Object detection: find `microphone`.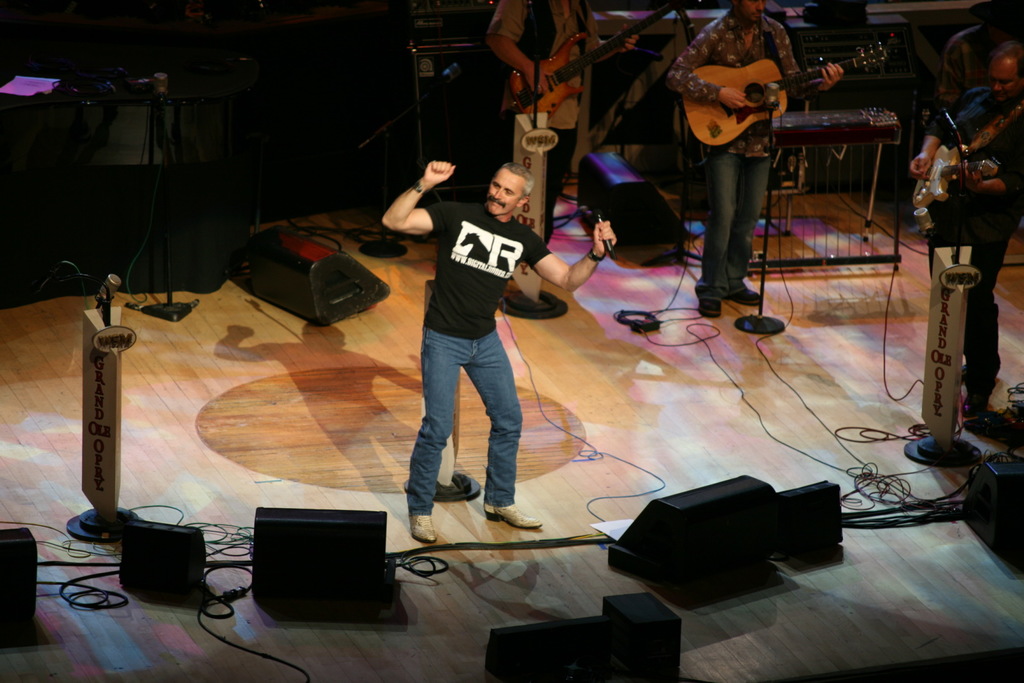
(764, 82, 780, 107).
